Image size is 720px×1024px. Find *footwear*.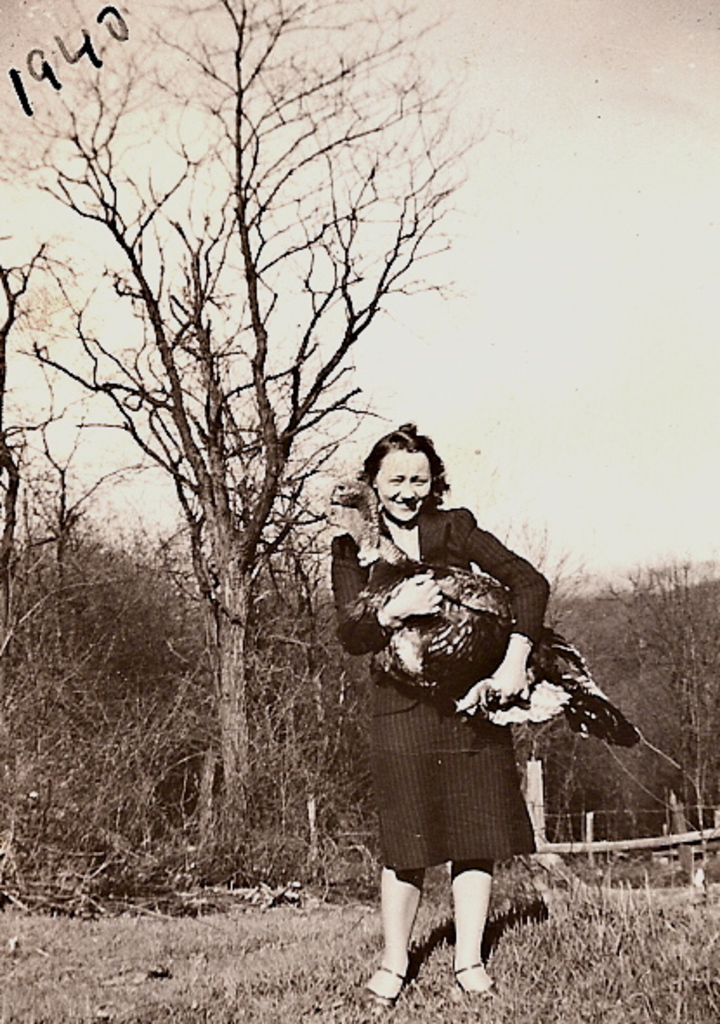
detection(354, 956, 413, 1017).
